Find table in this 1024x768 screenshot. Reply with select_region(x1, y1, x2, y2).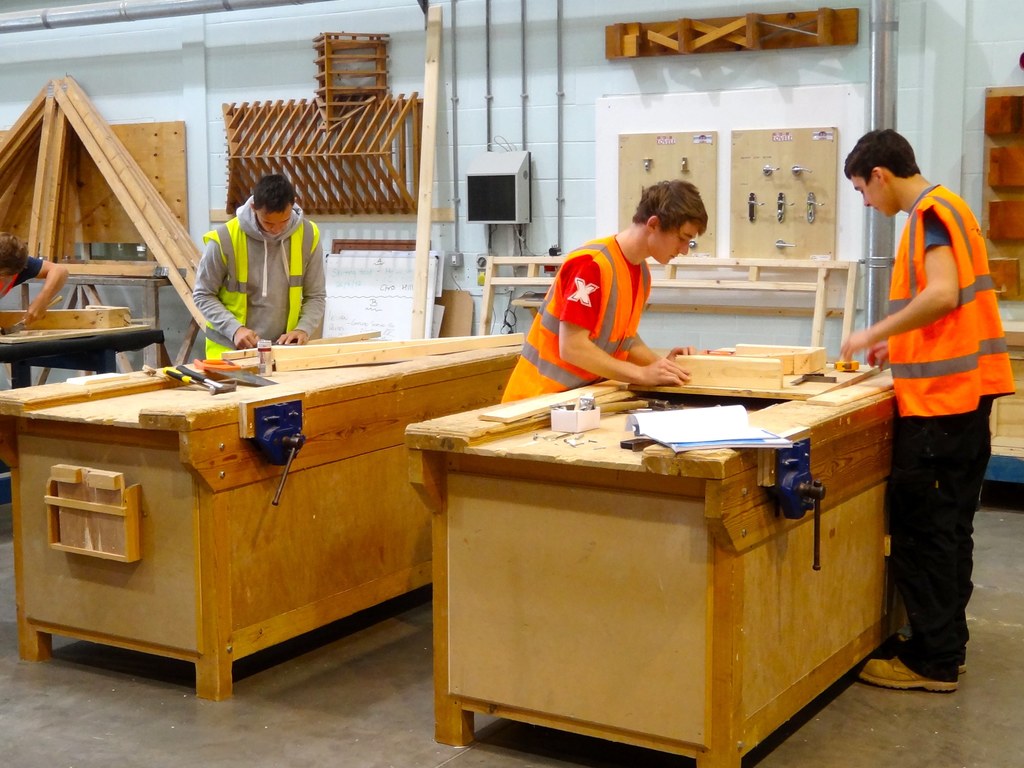
select_region(0, 332, 523, 701).
